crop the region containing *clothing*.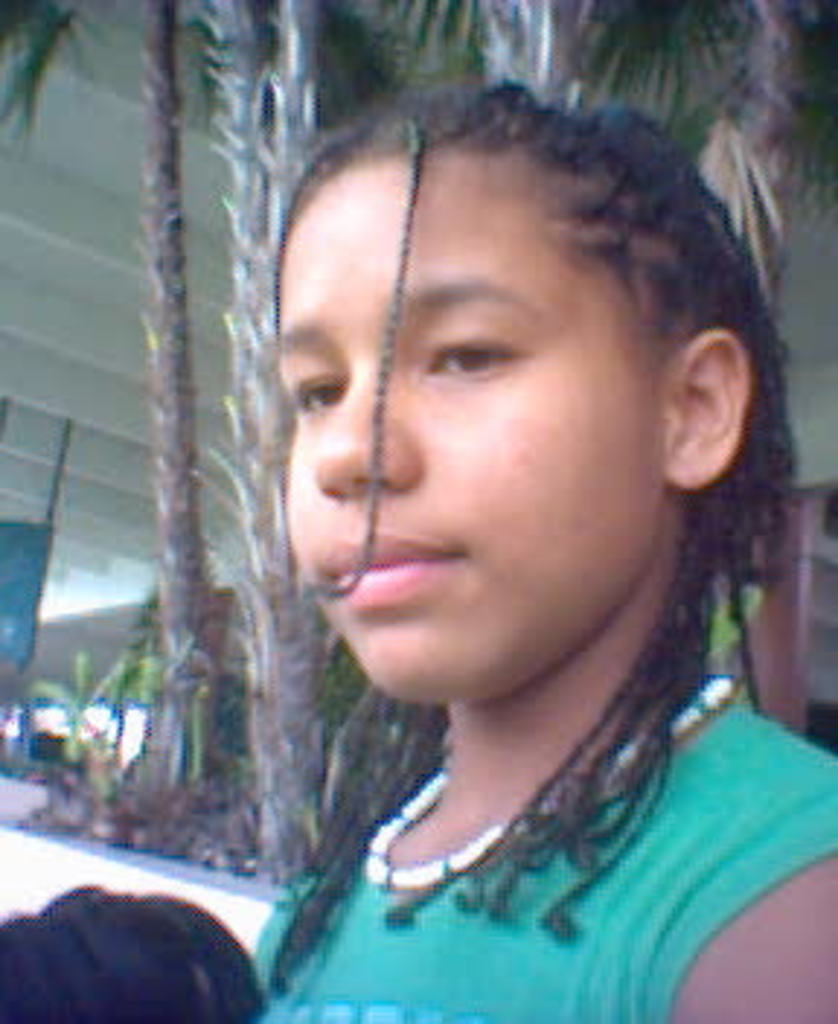
Crop region: (x1=207, y1=625, x2=821, y2=1001).
